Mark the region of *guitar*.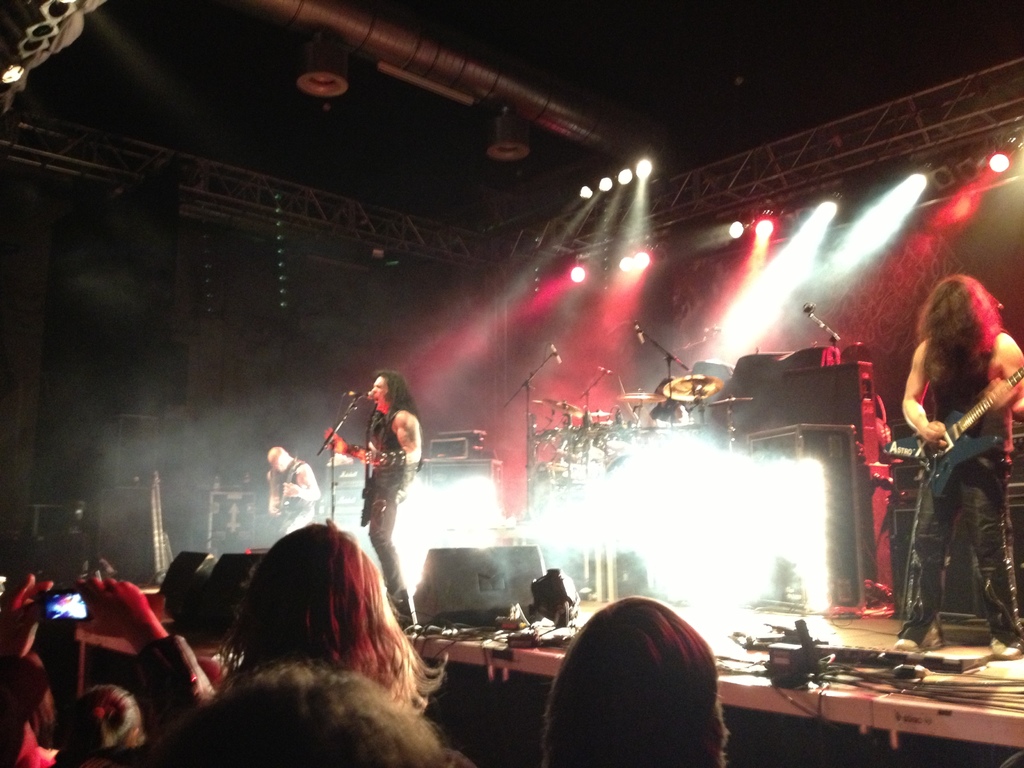
Region: [x1=266, y1=471, x2=297, y2=537].
